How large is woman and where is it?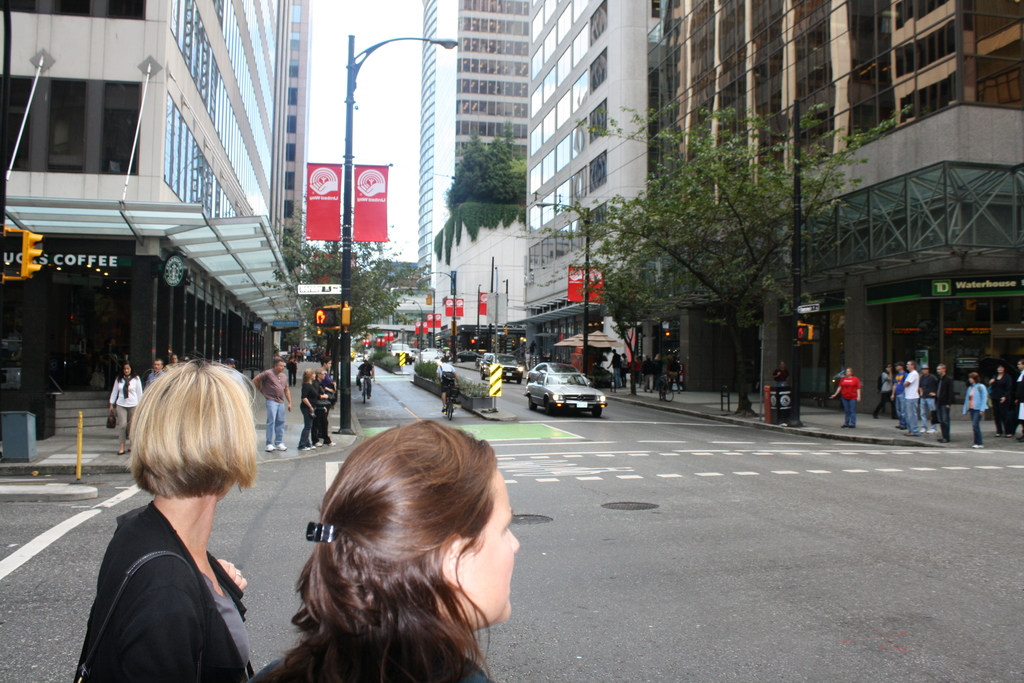
Bounding box: 79 350 252 682.
